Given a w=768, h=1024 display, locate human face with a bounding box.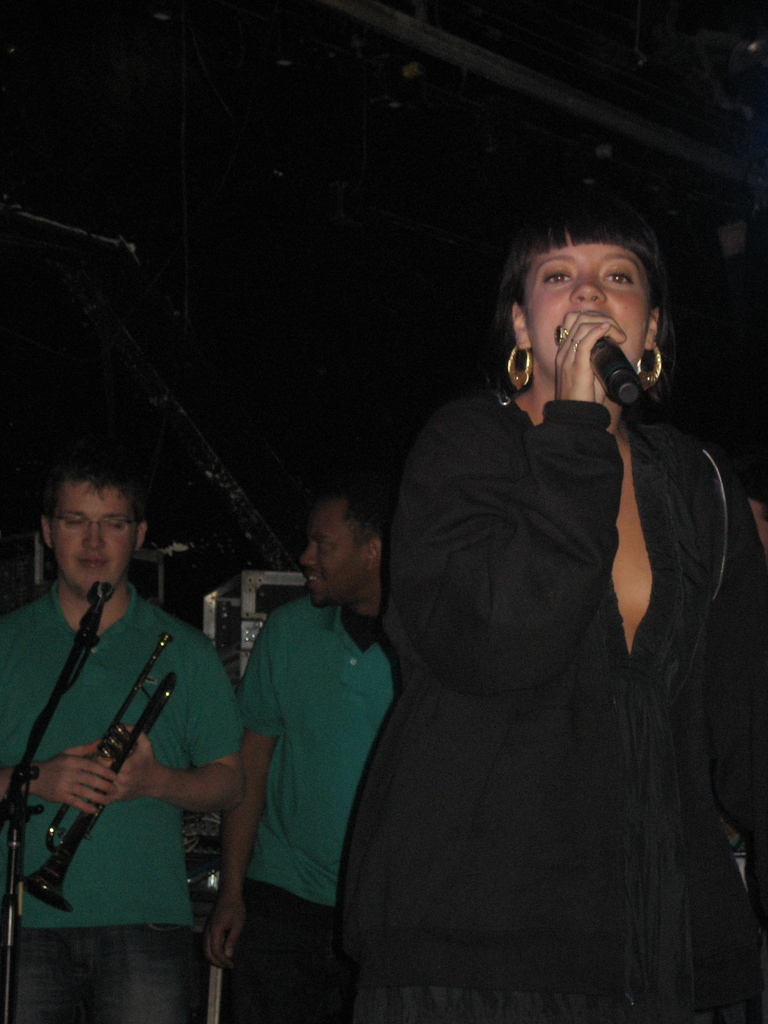
Located: [296,493,361,601].
